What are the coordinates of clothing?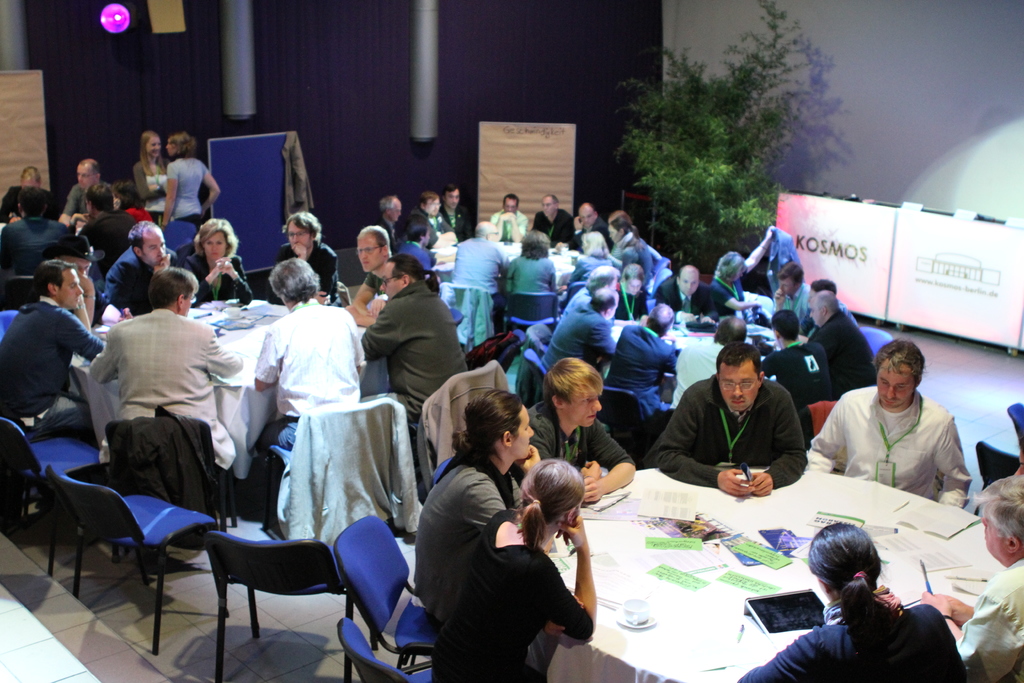
rect(103, 245, 152, 315).
